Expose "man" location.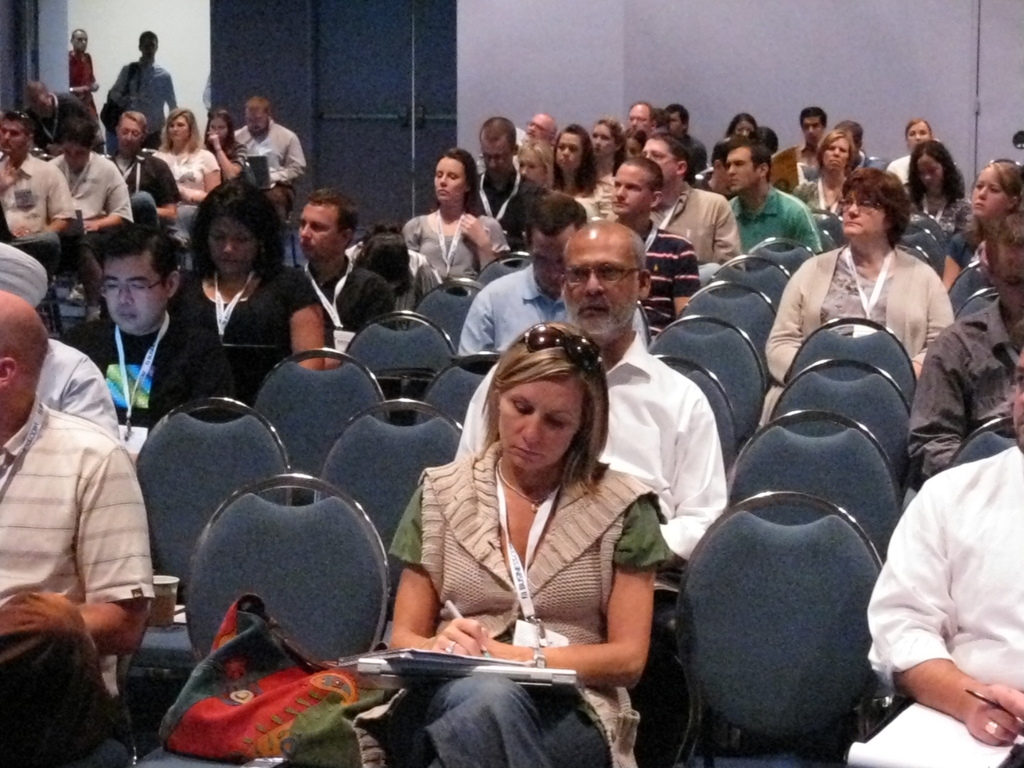
Exposed at 108, 100, 180, 228.
